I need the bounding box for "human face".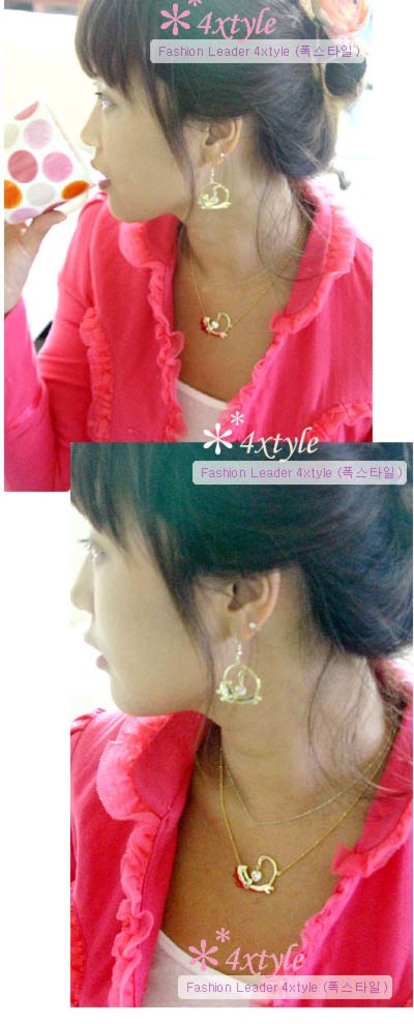
Here it is: crop(70, 493, 229, 716).
